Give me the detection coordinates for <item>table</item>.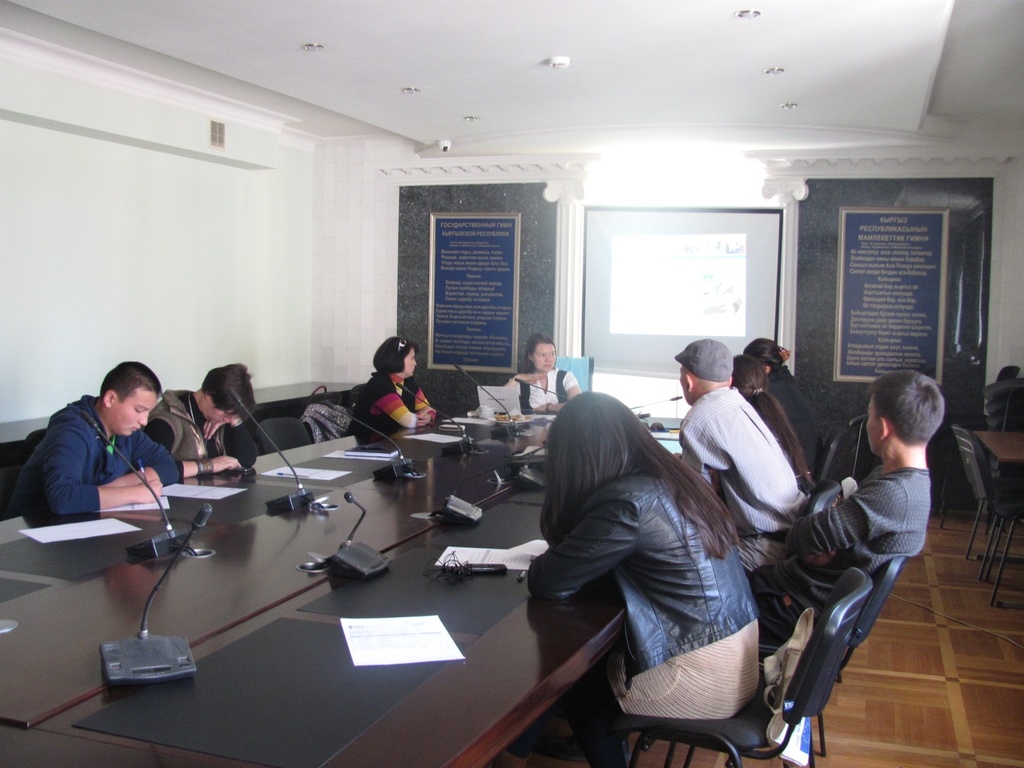
<box>31,438,643,756</box>.
